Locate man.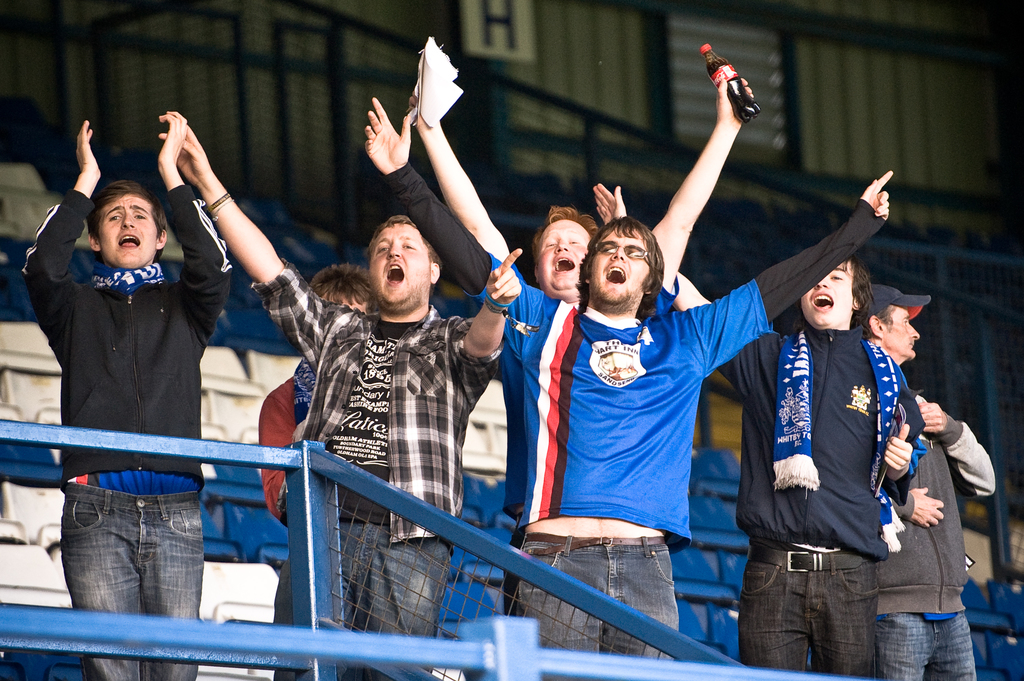
Bounding box: box=[24, 149, 253, 623].
